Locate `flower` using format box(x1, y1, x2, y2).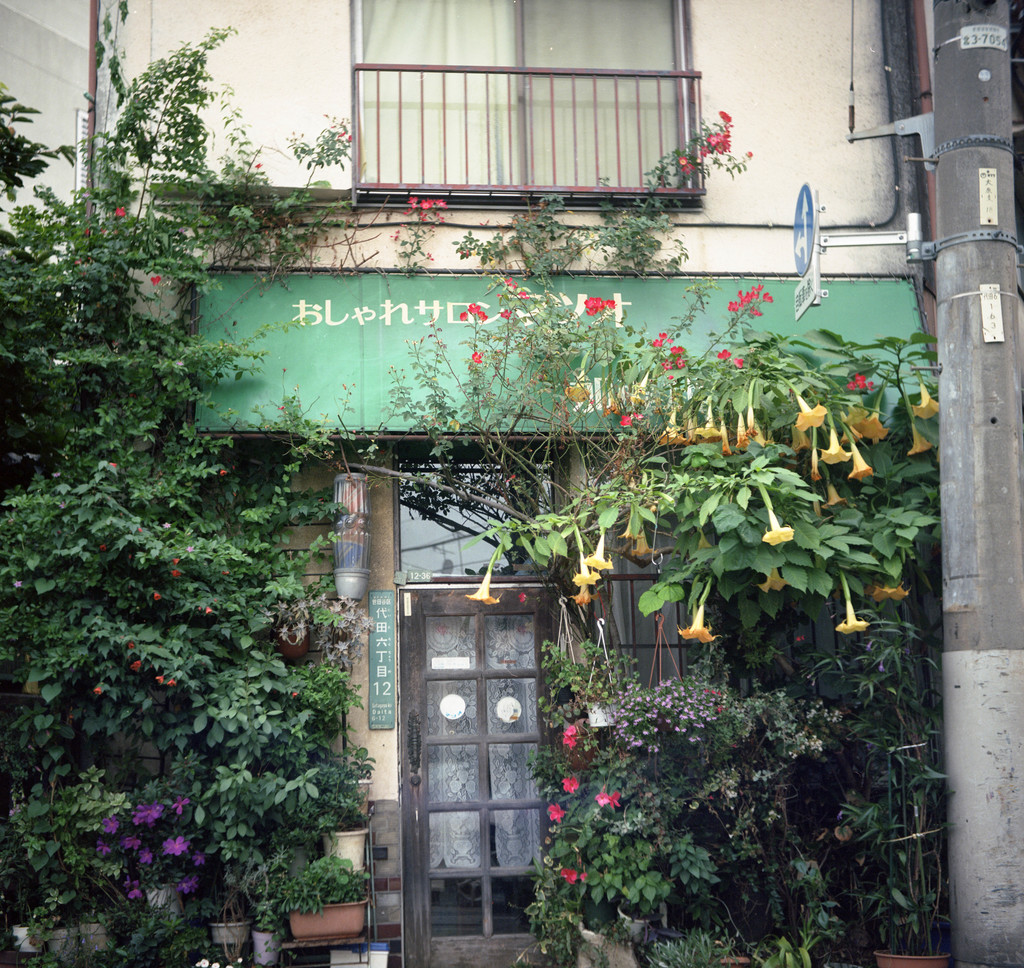
box(481, 218, 490, 228).
